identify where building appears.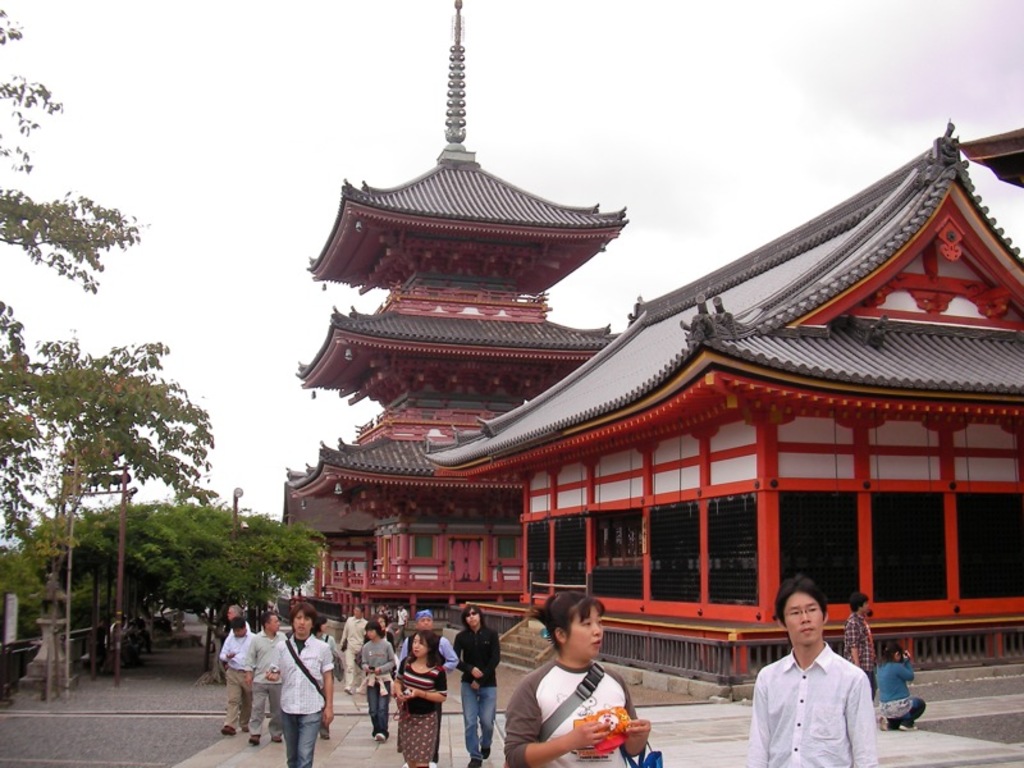
Appears at bbox(283, 0, 1023, 703).
